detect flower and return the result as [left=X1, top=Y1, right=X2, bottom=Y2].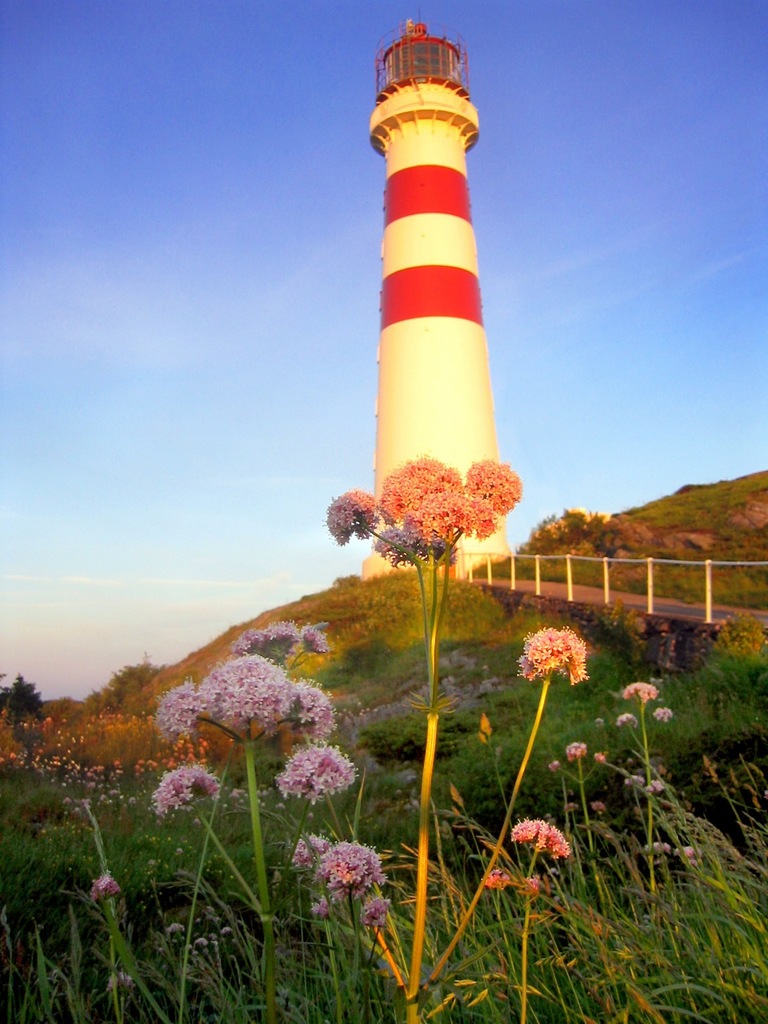
[left=653, top=705, right=675, bottom=721].
